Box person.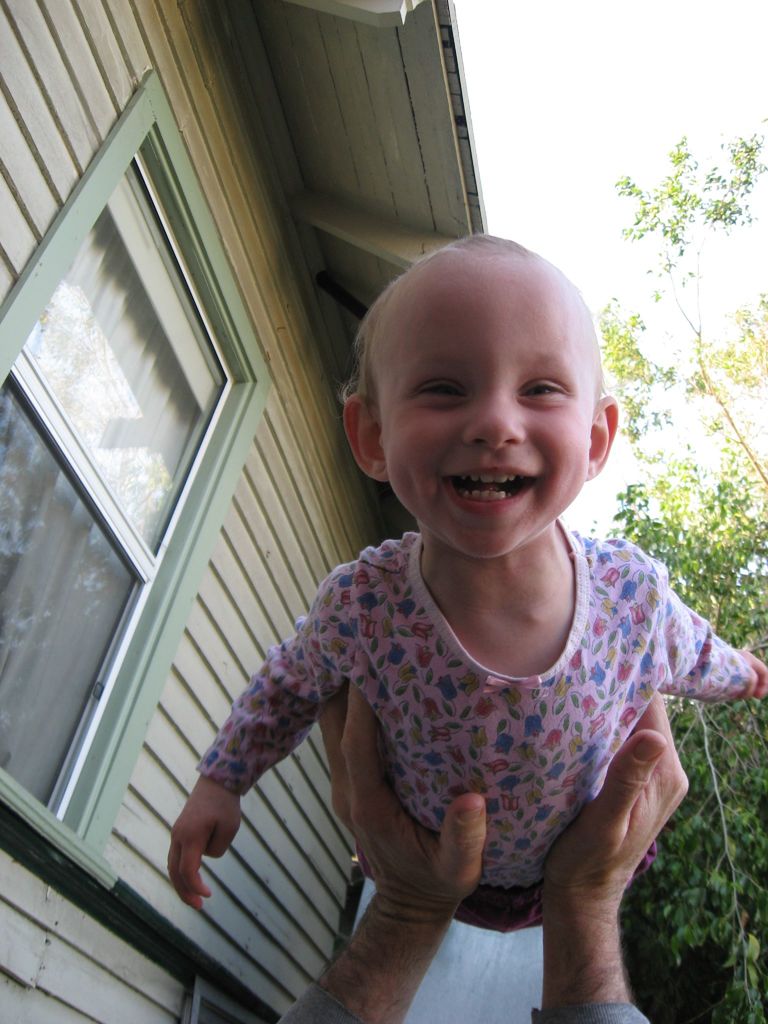
select_region(164, 230, 767, 934).
